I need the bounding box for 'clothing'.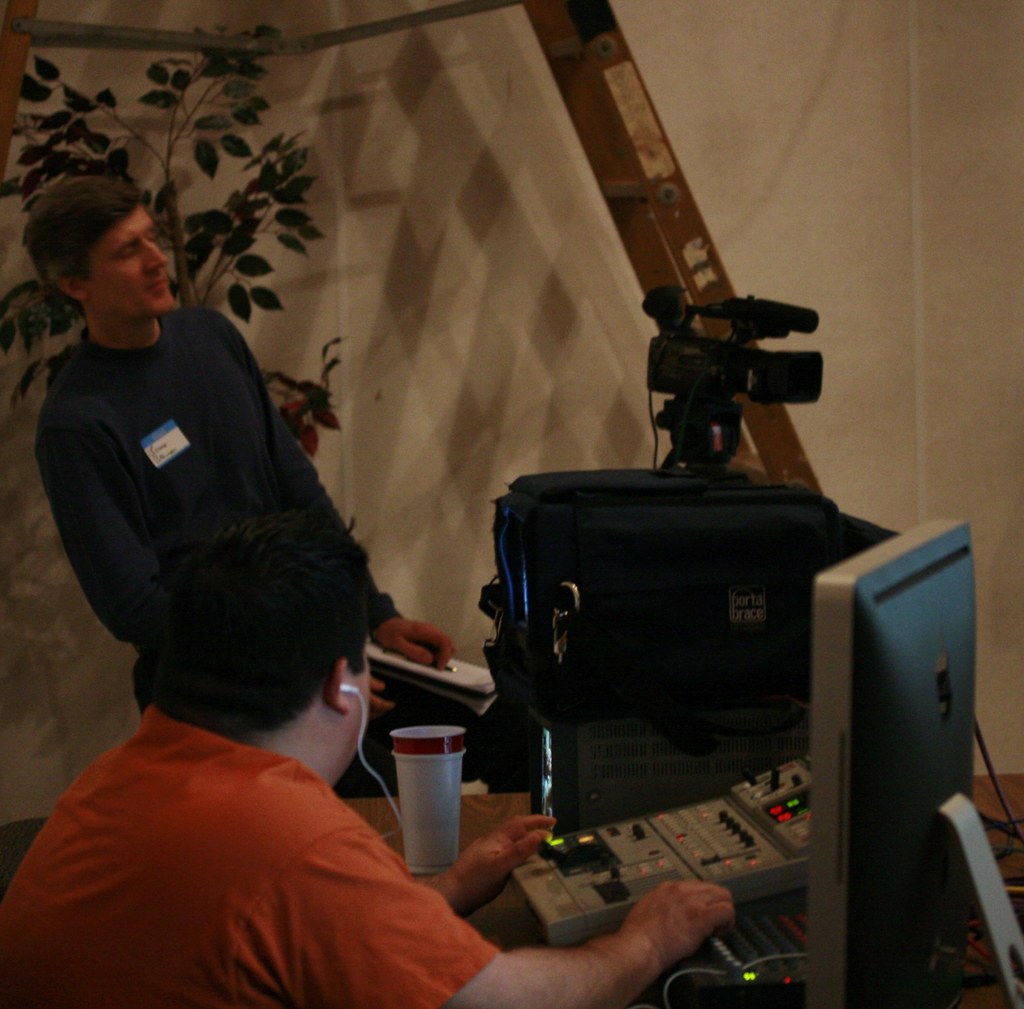
Here it is: [28, 304, 402, 720].
